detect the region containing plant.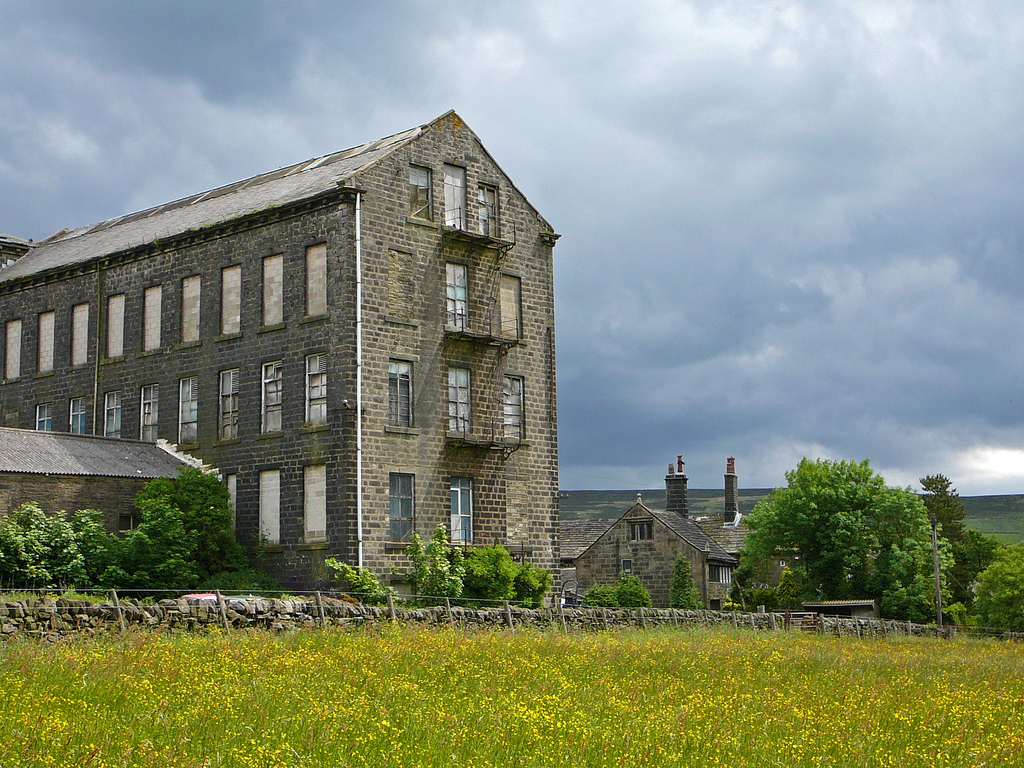
457 540 520 605.
